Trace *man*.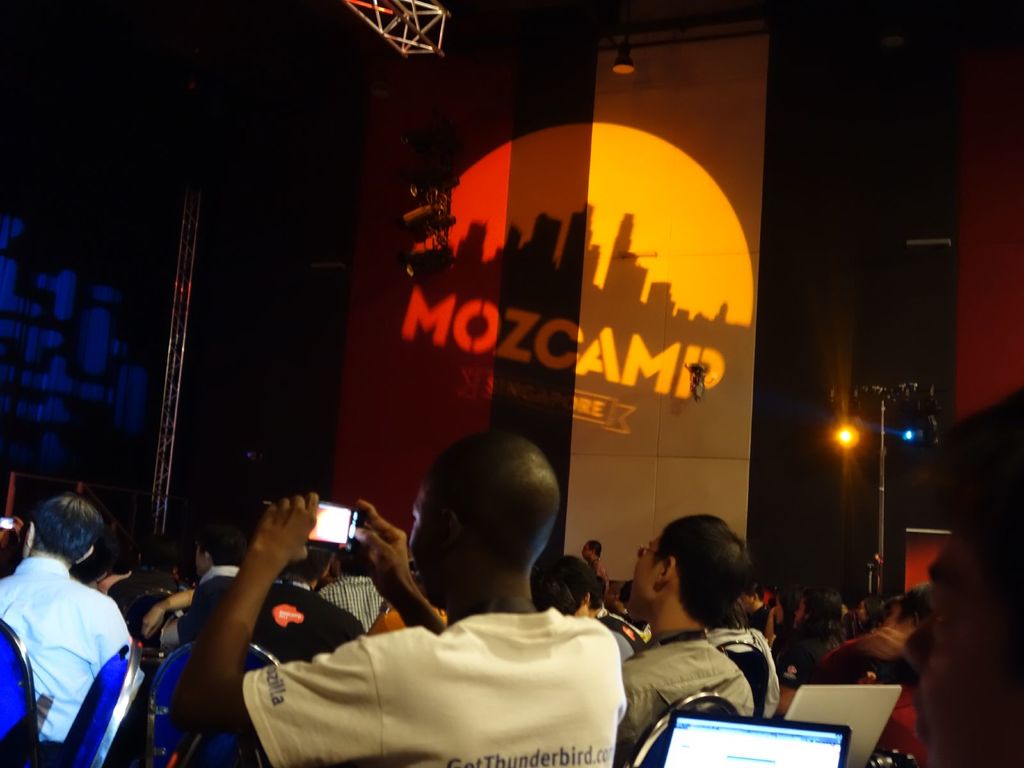
Traced to <bbox>547, 559, 631, 665</bbox>.
